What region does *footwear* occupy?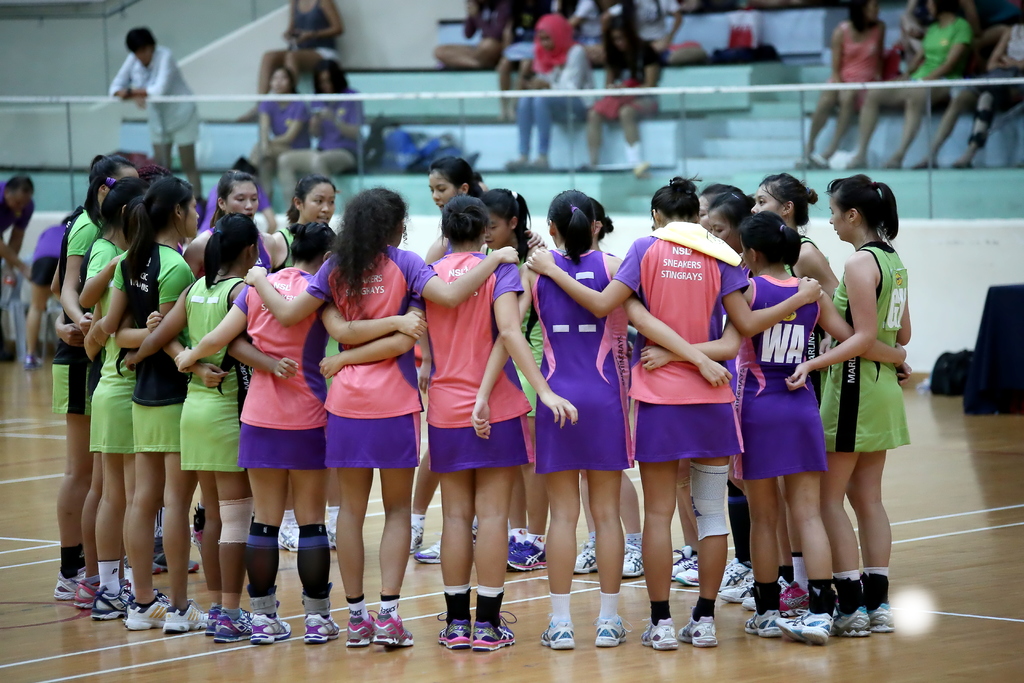
[417, 540, 444, 563].
